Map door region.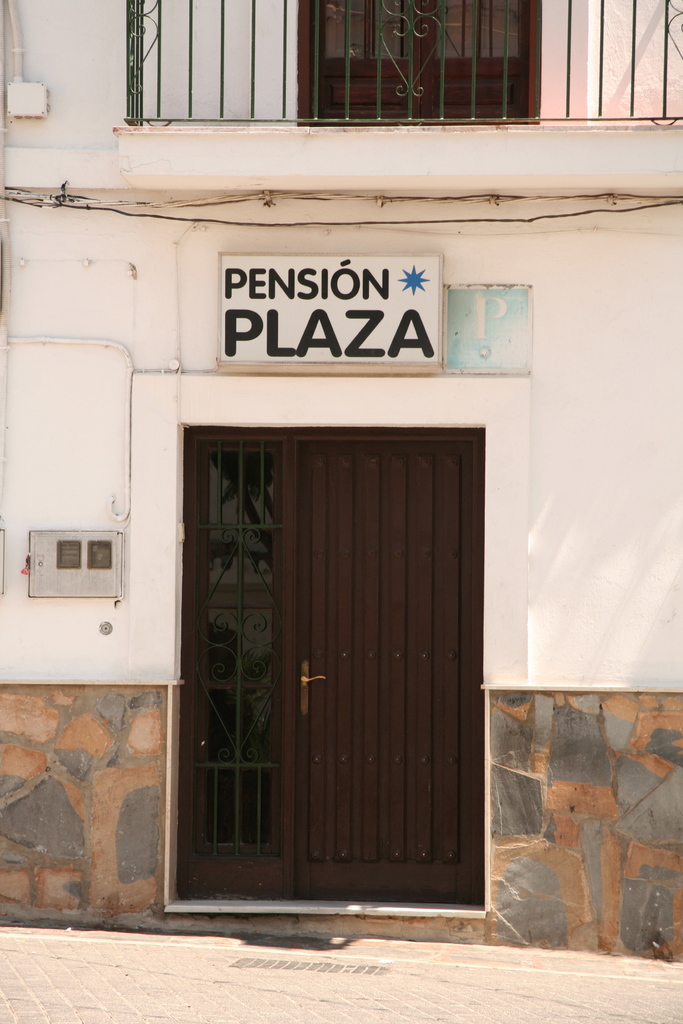
Mapped to bbox(313, 0, 529, 125).
